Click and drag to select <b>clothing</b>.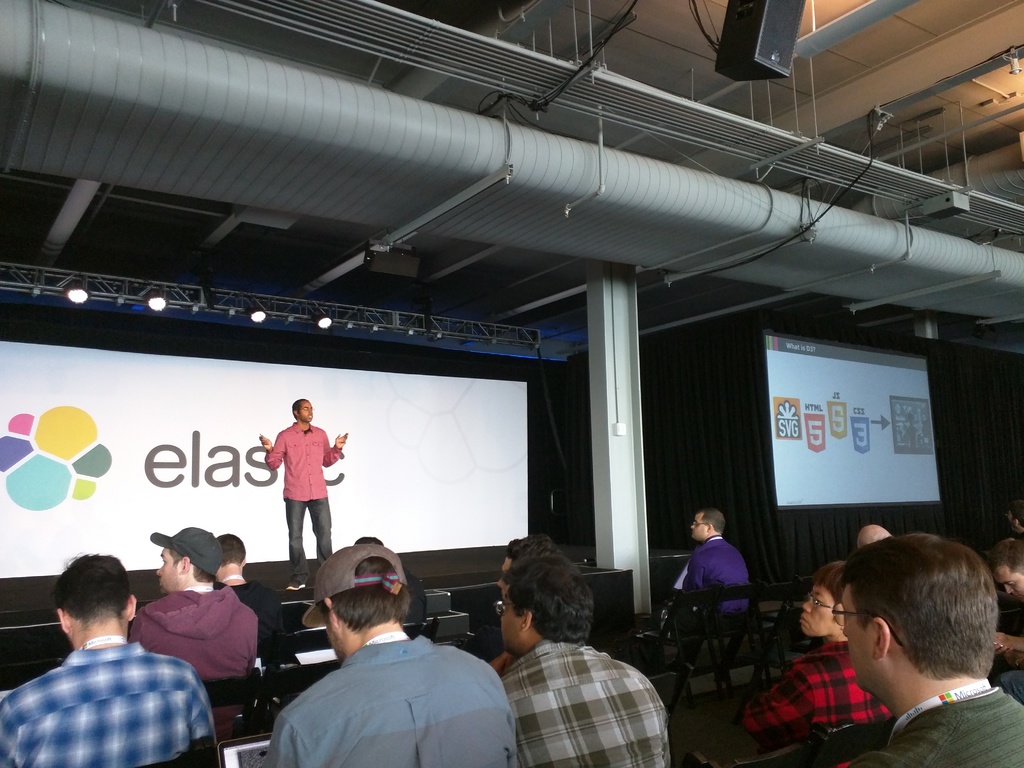
Selection: l=721, t=639, r=897, b=765.
